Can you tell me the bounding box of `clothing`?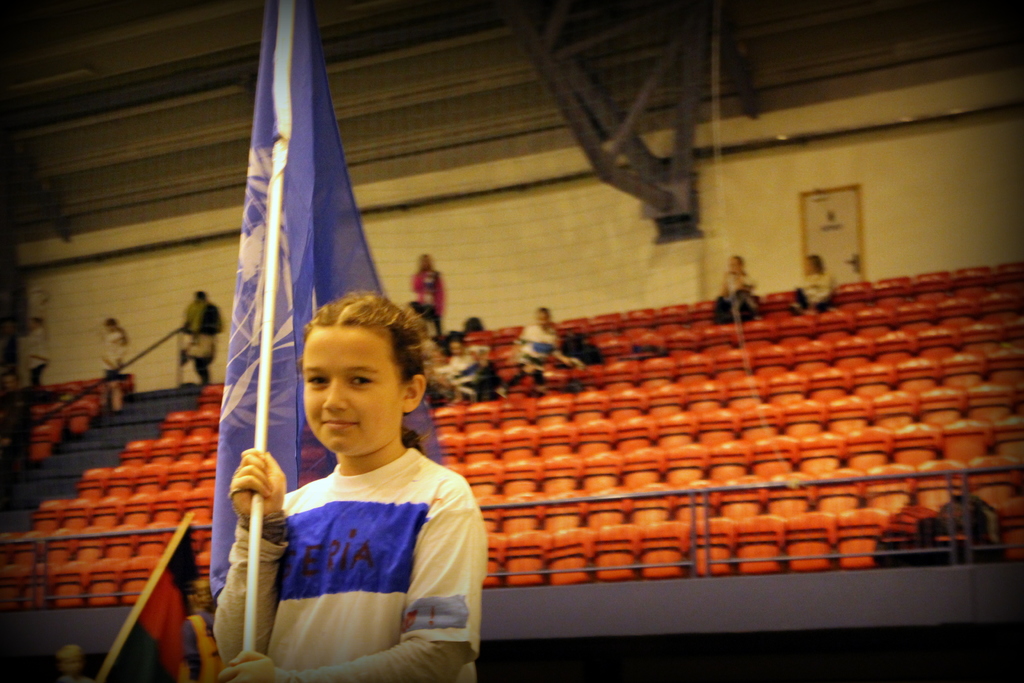
[left=252, top=425, right=474, bottom=659].
